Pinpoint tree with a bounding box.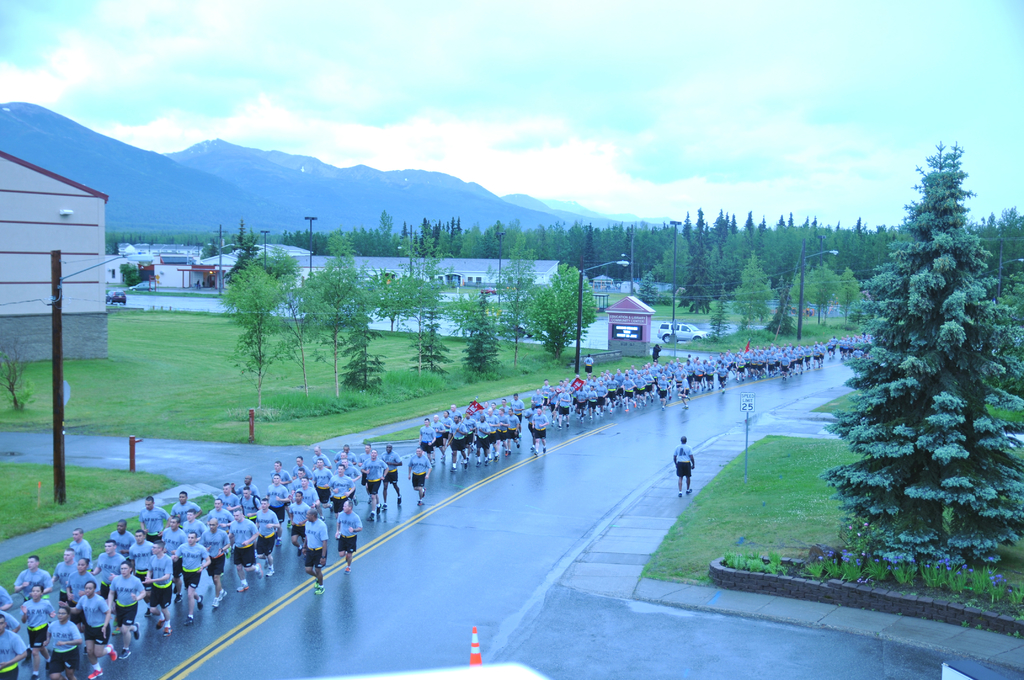
bbox=[632, 227, 904, 352].
